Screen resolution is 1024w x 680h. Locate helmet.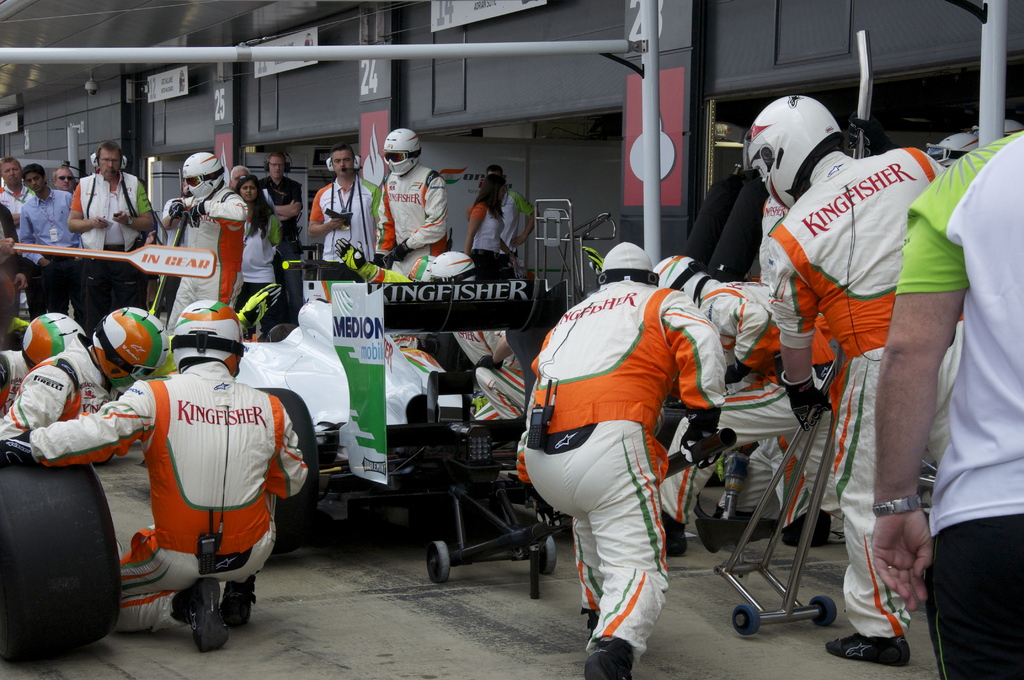
[424,244,471,280].
